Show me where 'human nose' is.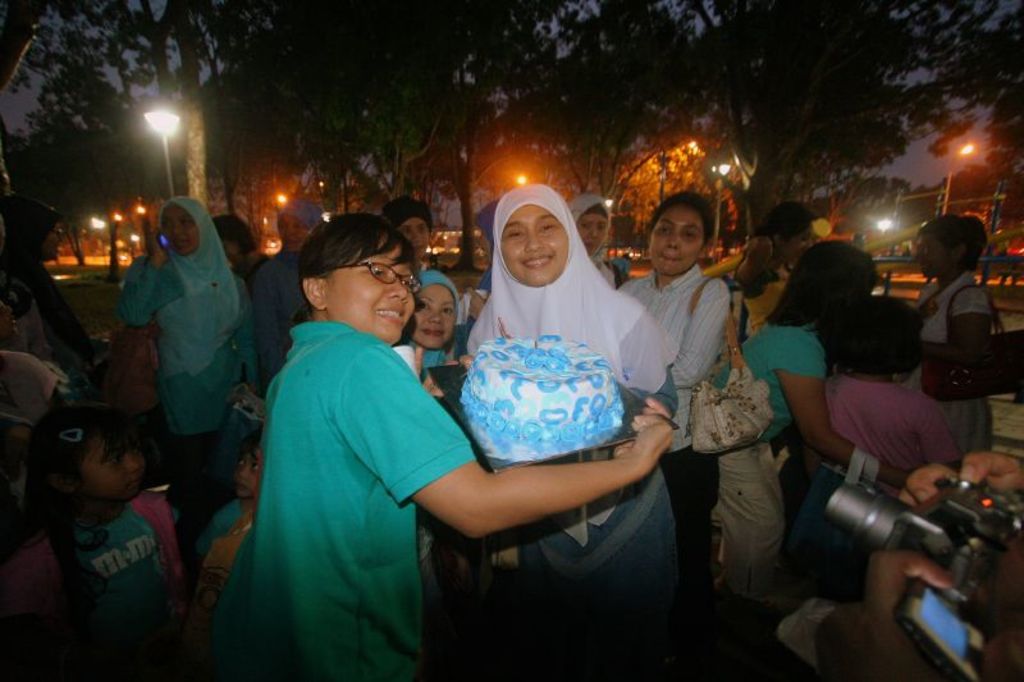
'human nose' is at (170,225,182,233).
